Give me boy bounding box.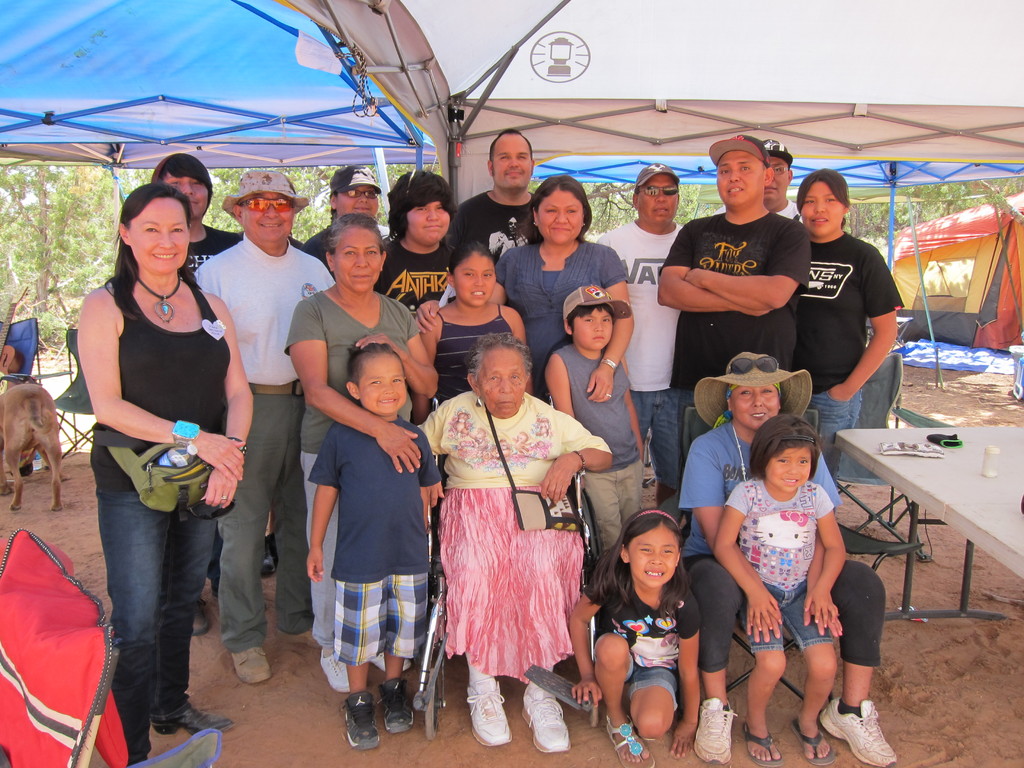
[381, 170, 454, 313].
